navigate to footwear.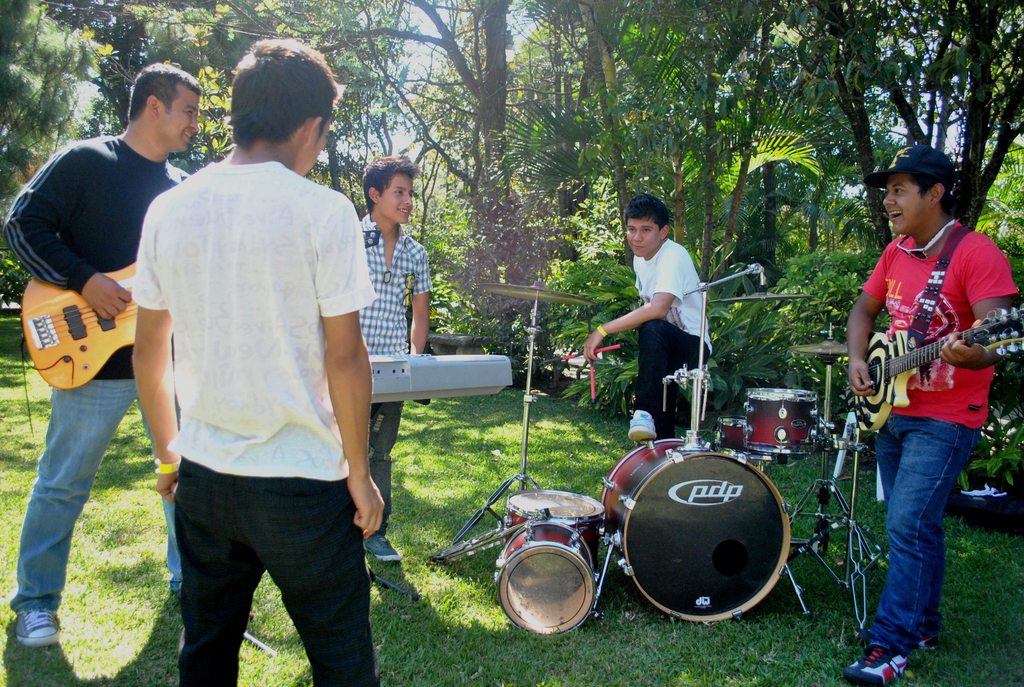
Navigation target: crop(365, 526, 403, 559).
